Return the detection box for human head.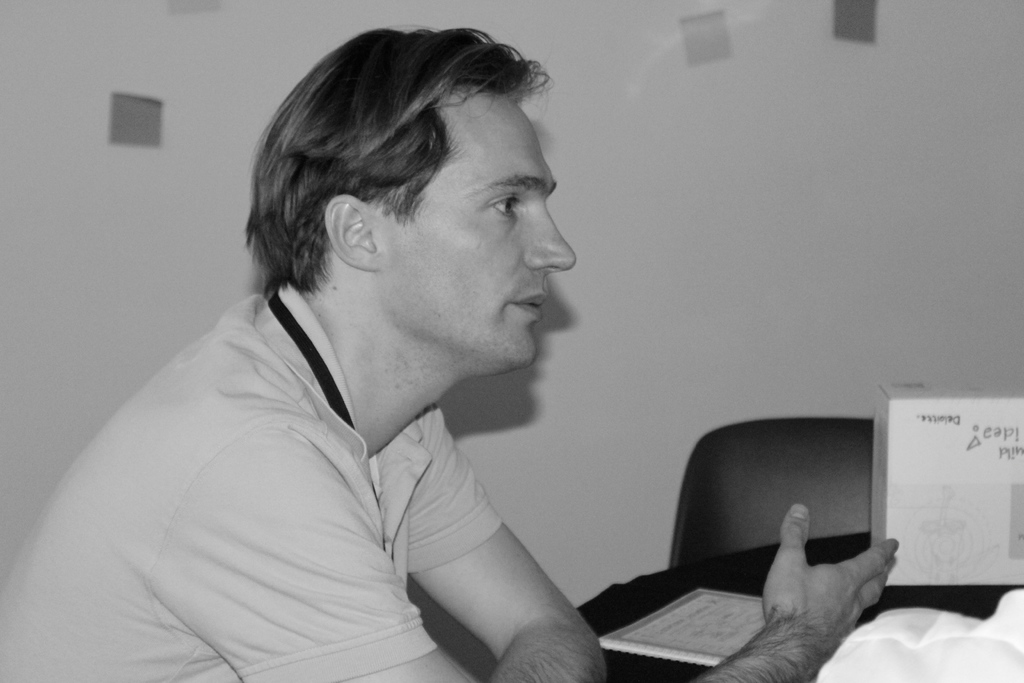
rect(251, 24, 565, 338).
